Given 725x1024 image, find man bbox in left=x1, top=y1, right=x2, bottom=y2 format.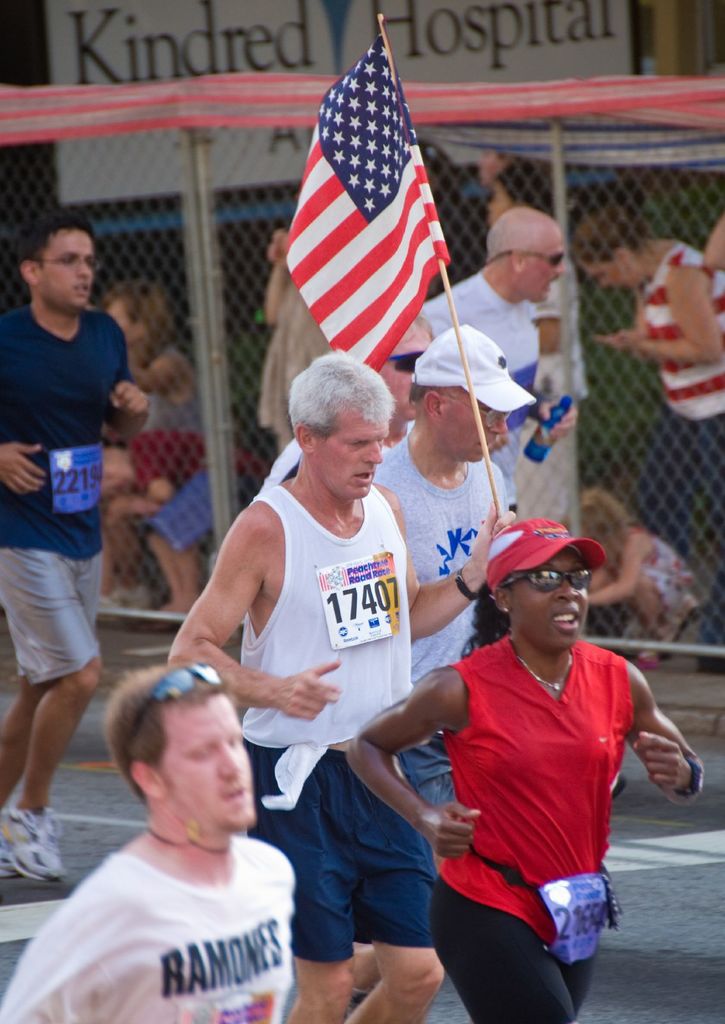
left=418, top=204, right=581, bottom=518.
